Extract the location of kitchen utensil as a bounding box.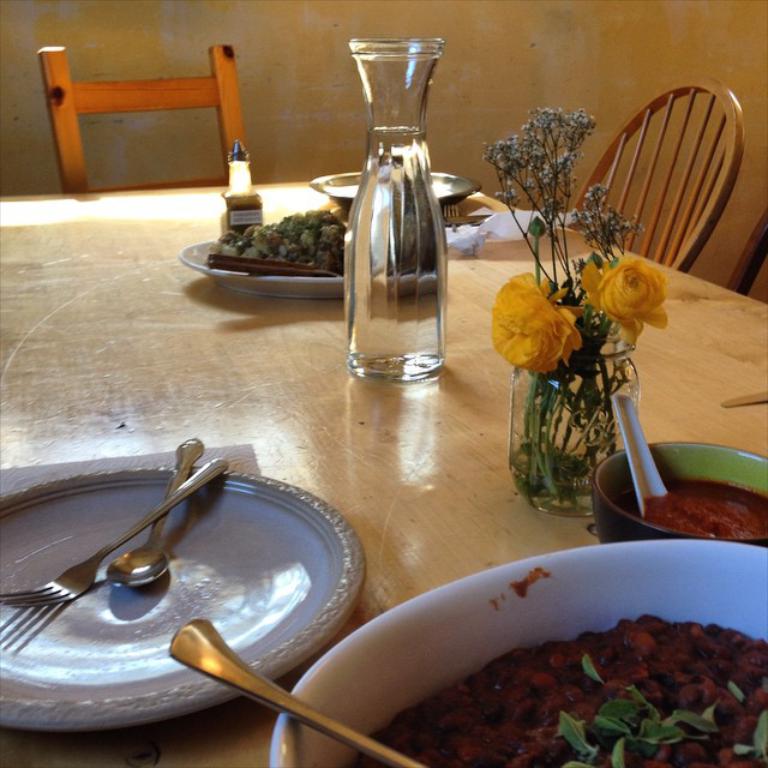
[left=0, top=456, right=228, bottom=612].
